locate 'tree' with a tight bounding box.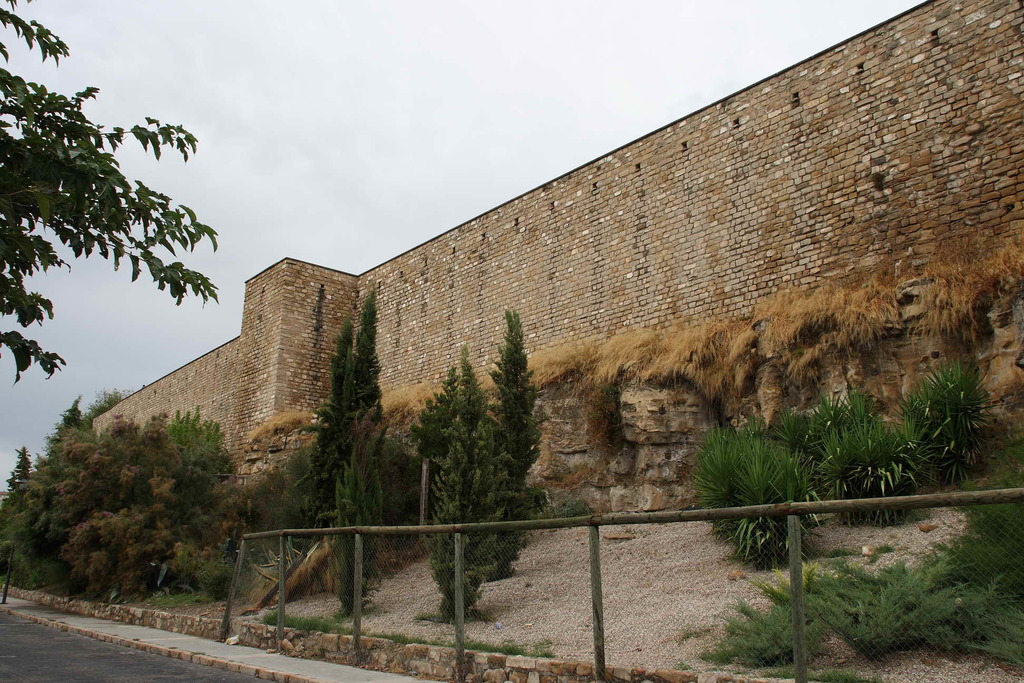
rect(479, 306, 554, 584).
